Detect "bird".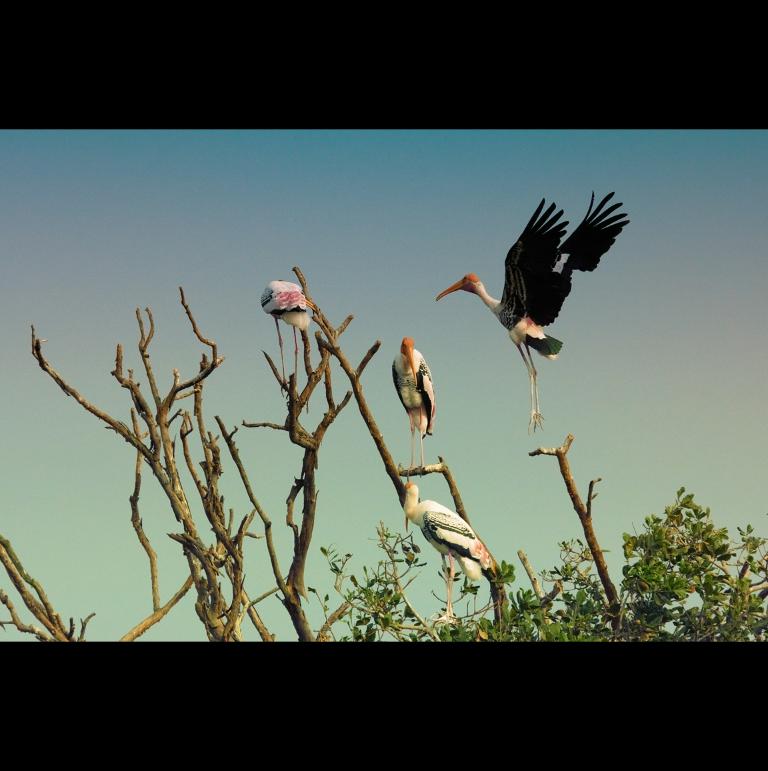
Detected at <bbox>439, 197, 630, 417</bbox>.
